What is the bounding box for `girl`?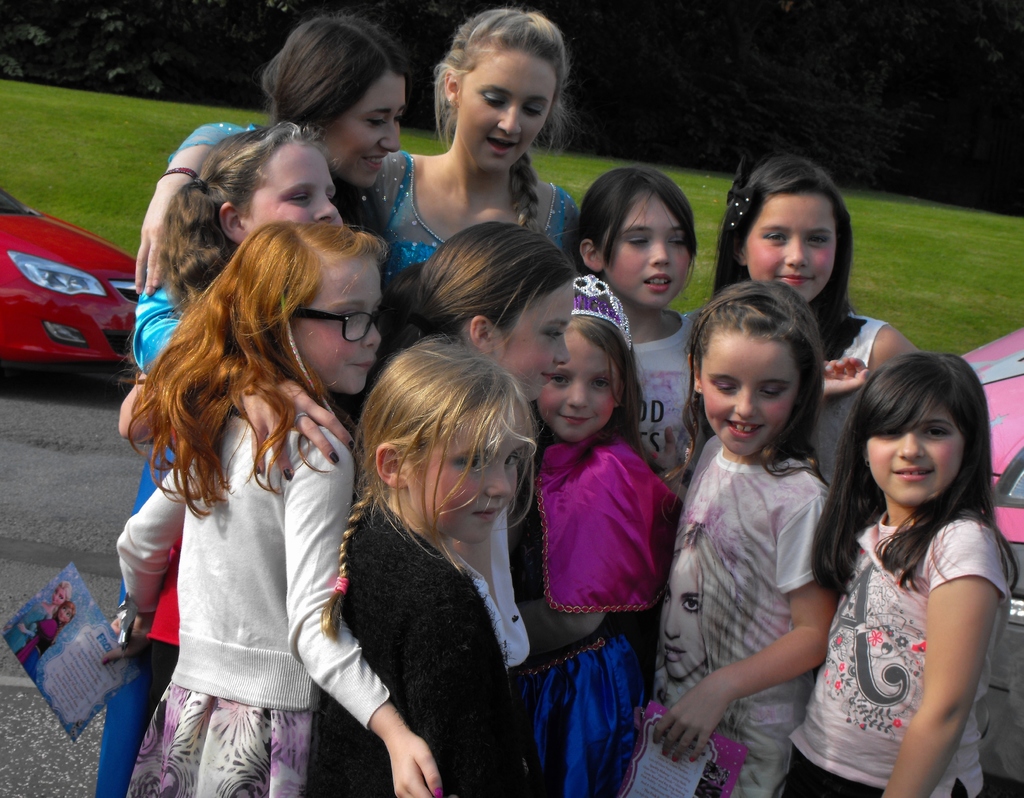
(left=786, top=357, right=1021, bottom=797).
